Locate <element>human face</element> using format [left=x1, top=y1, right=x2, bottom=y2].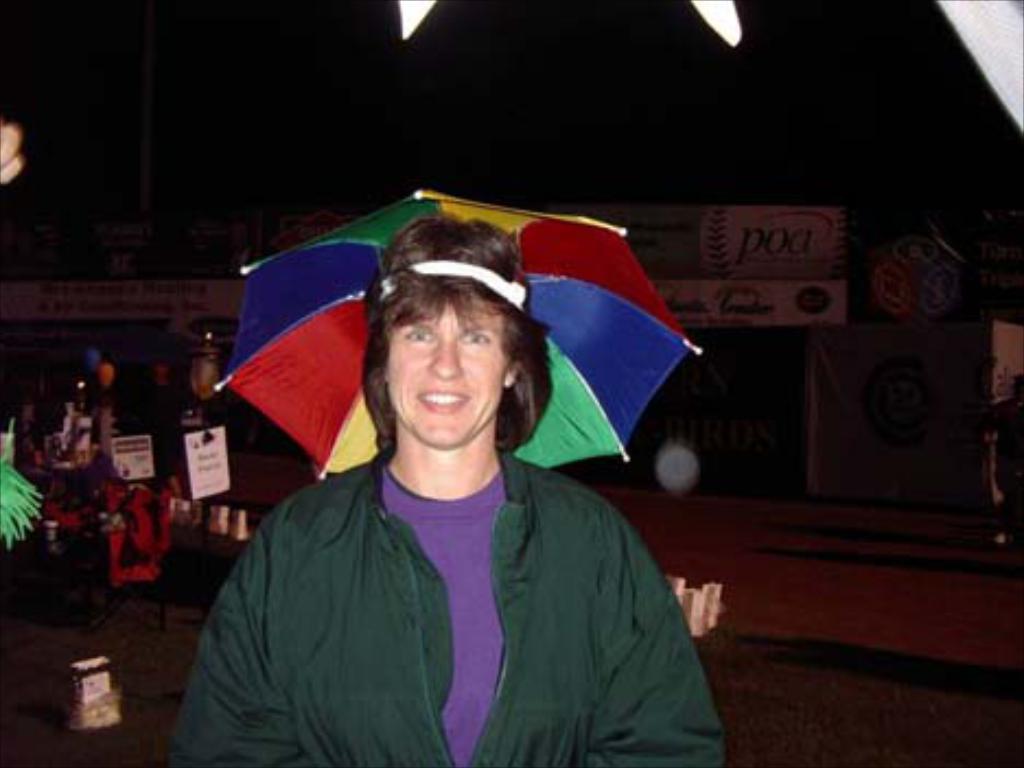
[left=381, top=309, right=503, bottom=444].
